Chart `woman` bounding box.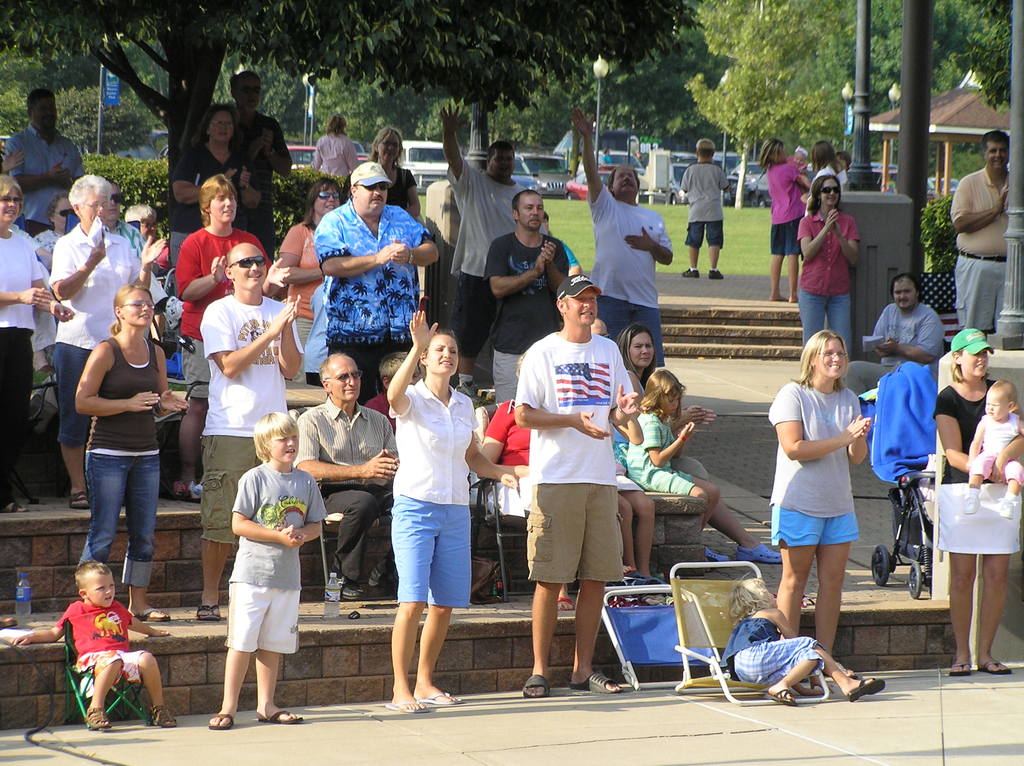
Charted: region(611, 321, 710, 477).
